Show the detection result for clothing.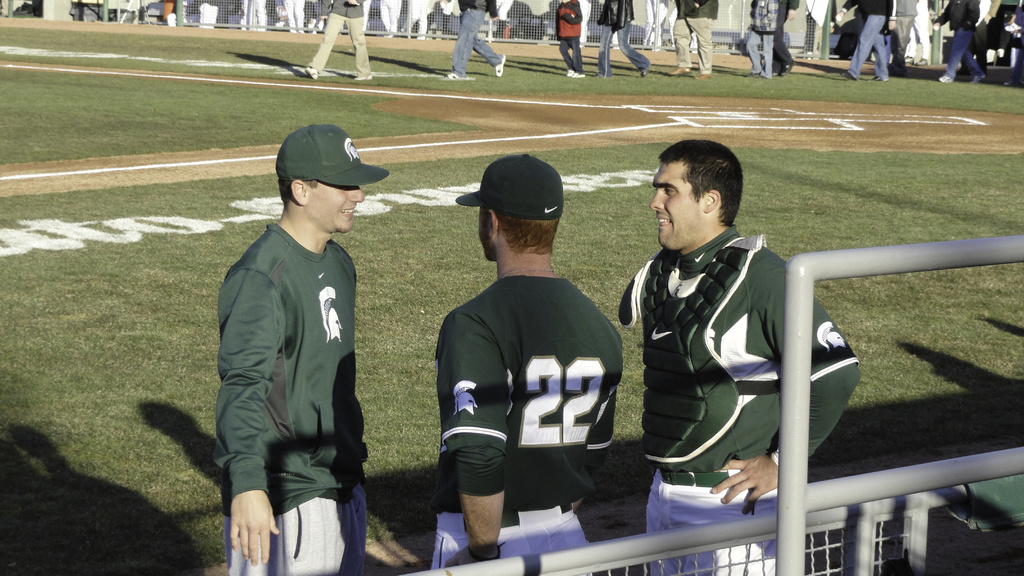
l=308, t=0, r=372, b=77.
